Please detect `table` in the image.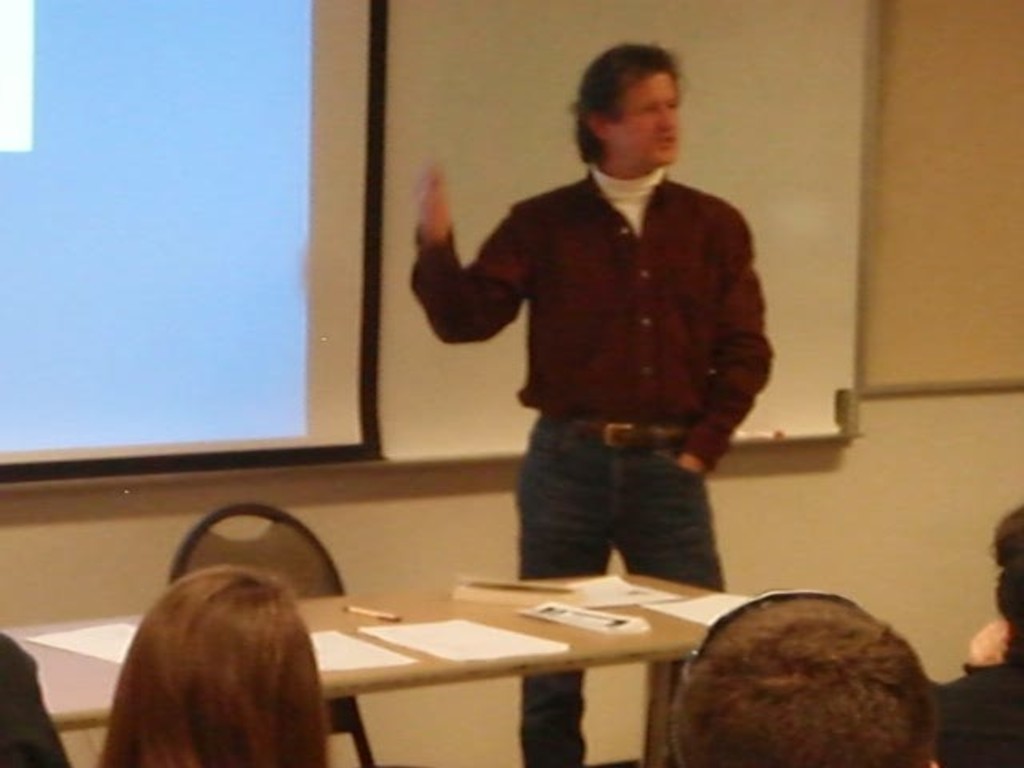
Rect(0, 562, 800, 766).
